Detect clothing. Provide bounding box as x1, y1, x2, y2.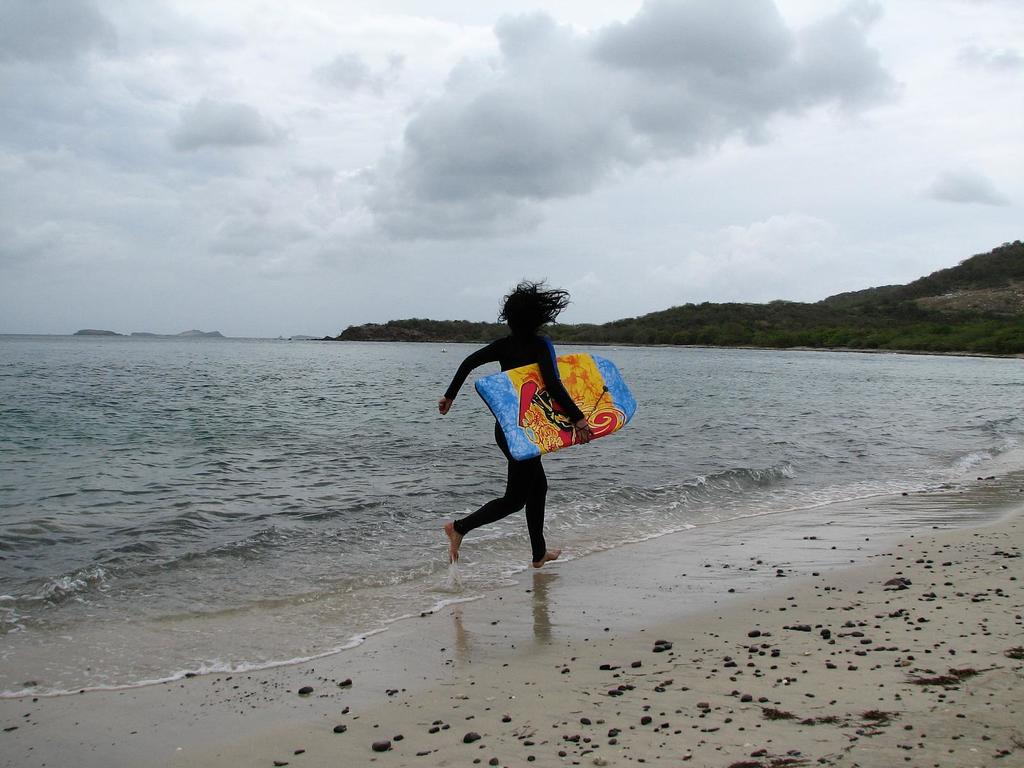
437, 338, 582, 539.
